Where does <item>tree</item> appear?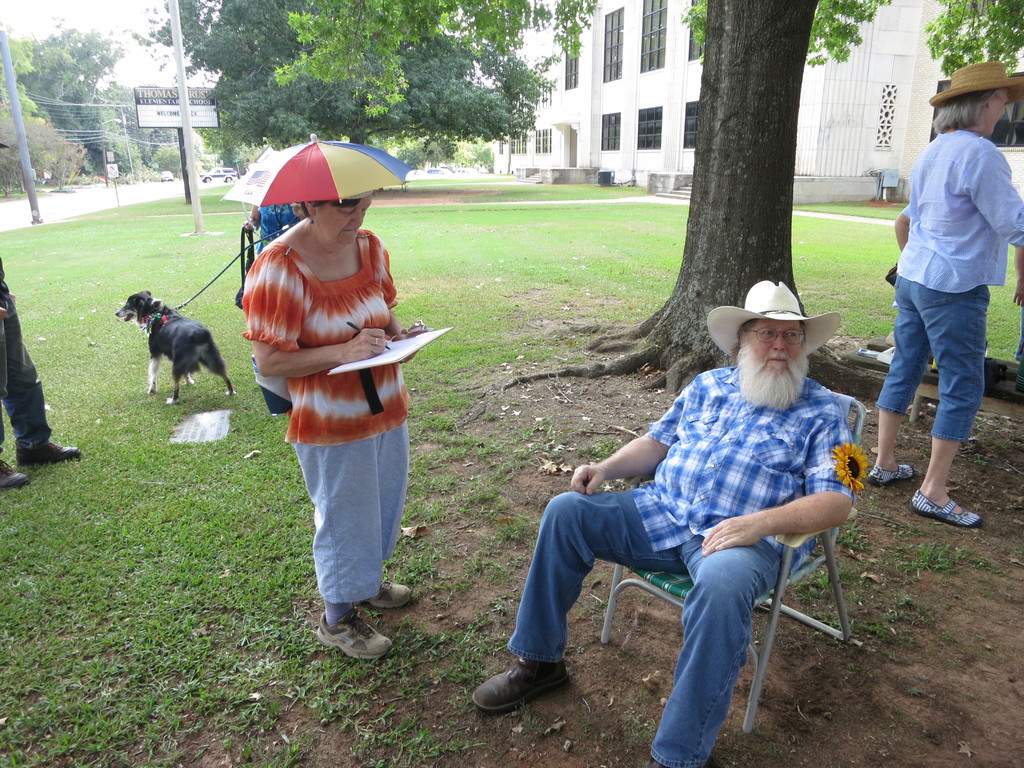
Appears at x1=147 y1=143 x2=200 y2=180.
